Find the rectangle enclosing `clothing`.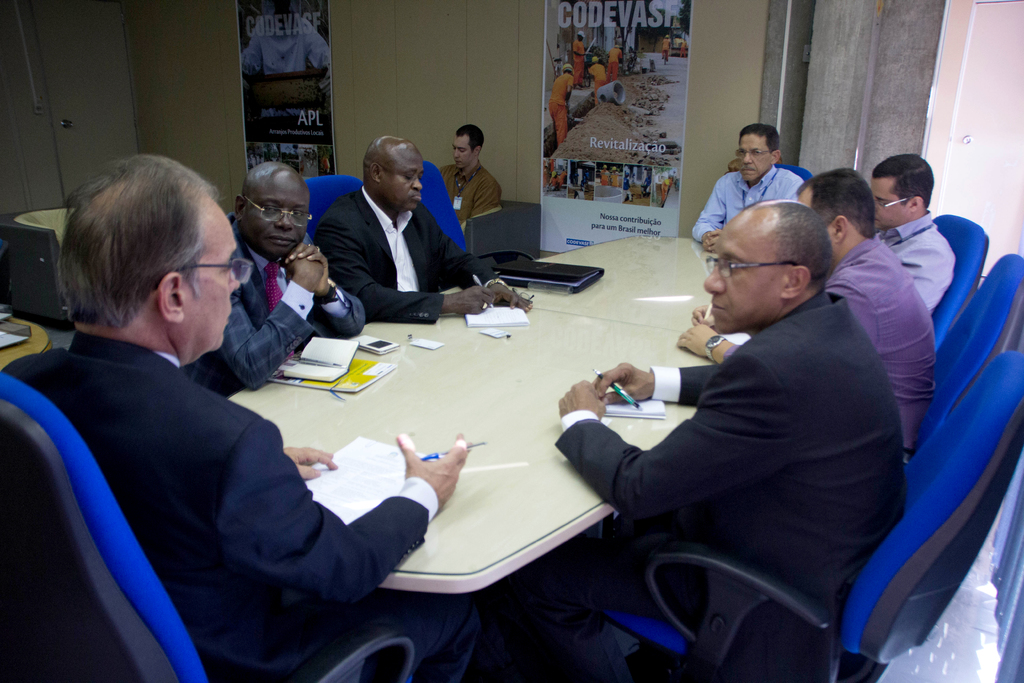
<region>608, 45, 621, 78</region>.
